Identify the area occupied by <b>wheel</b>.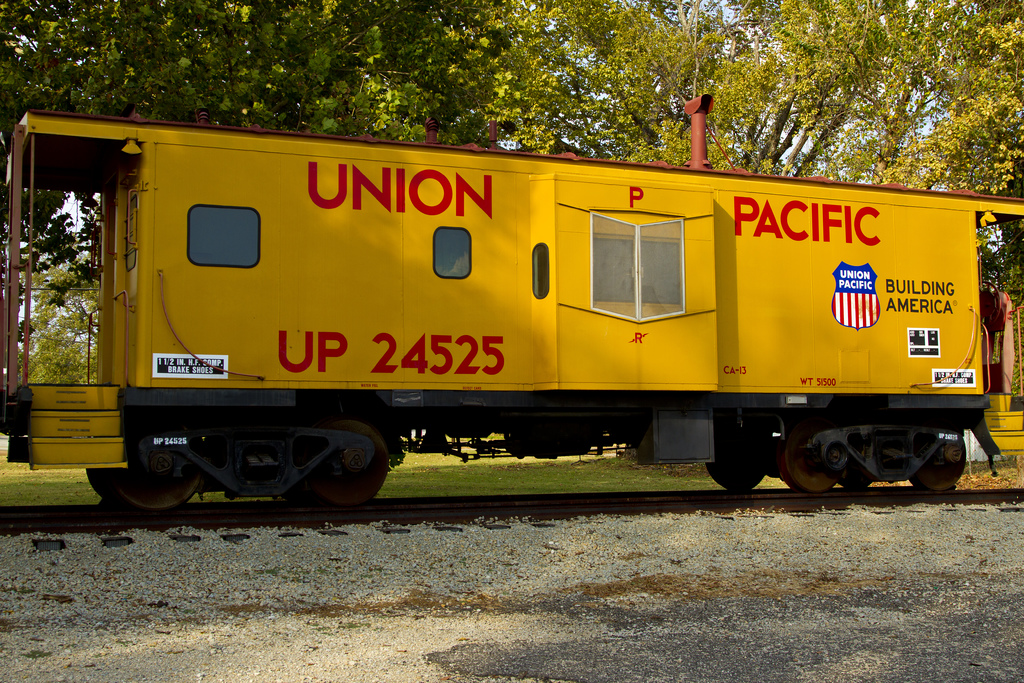
Area: bbox=(296, 433, 385, 504).
